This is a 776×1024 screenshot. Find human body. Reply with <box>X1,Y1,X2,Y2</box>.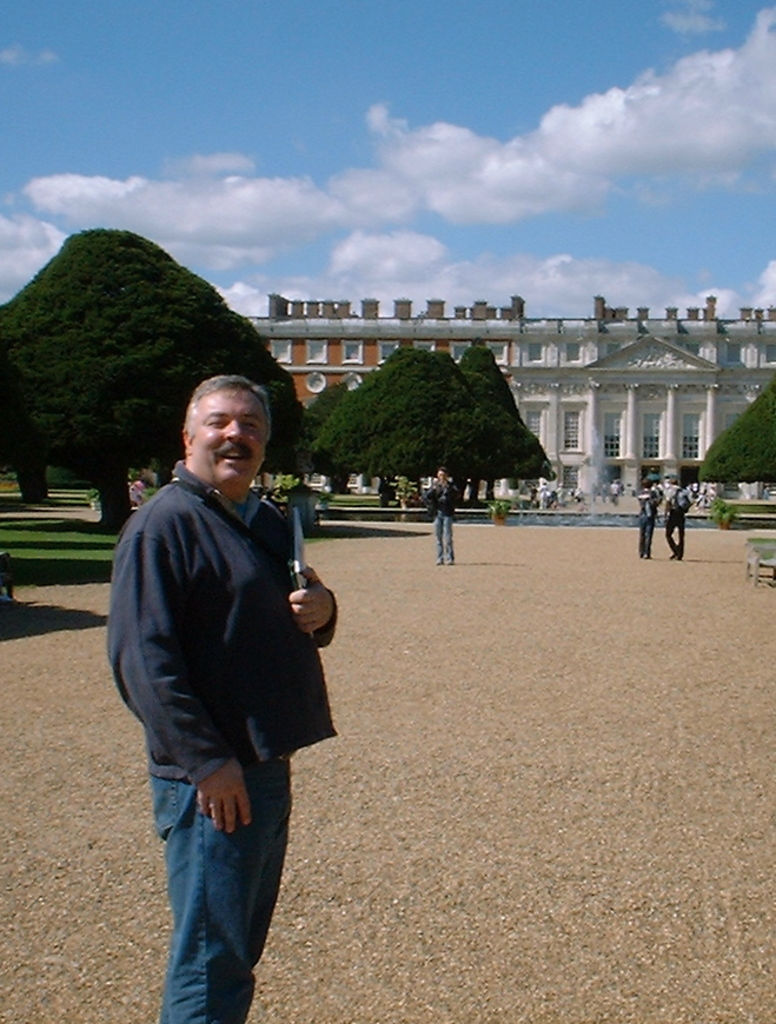
<box>664,488,688,558</box>.
